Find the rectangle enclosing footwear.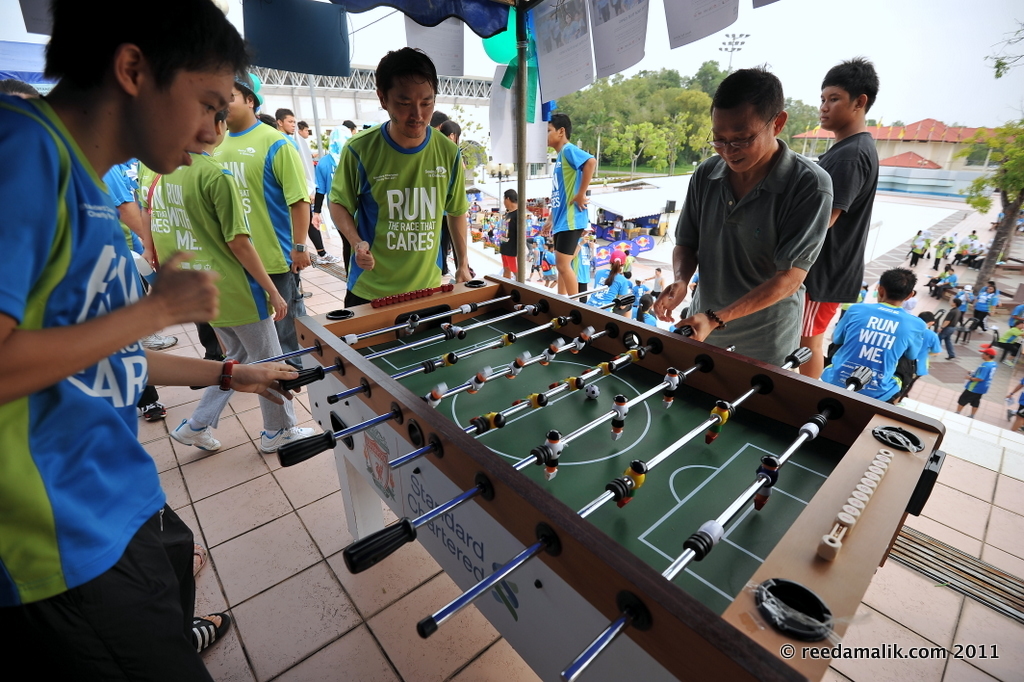
<box>298,290,313,298</box>.
